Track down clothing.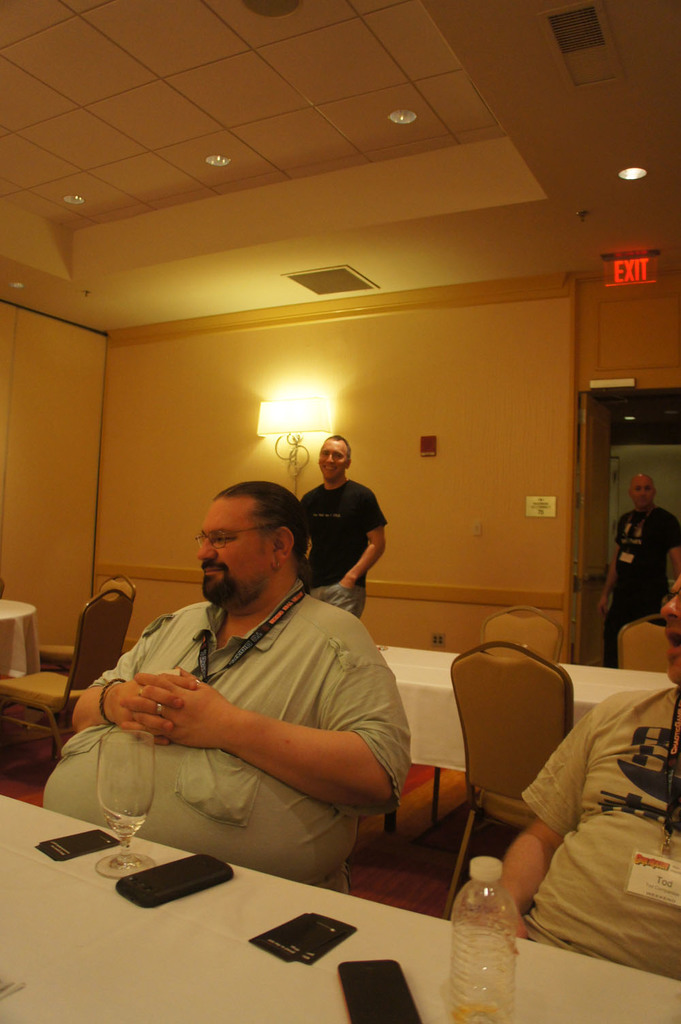
Tracked to box=[517, 683, 680, 981].
